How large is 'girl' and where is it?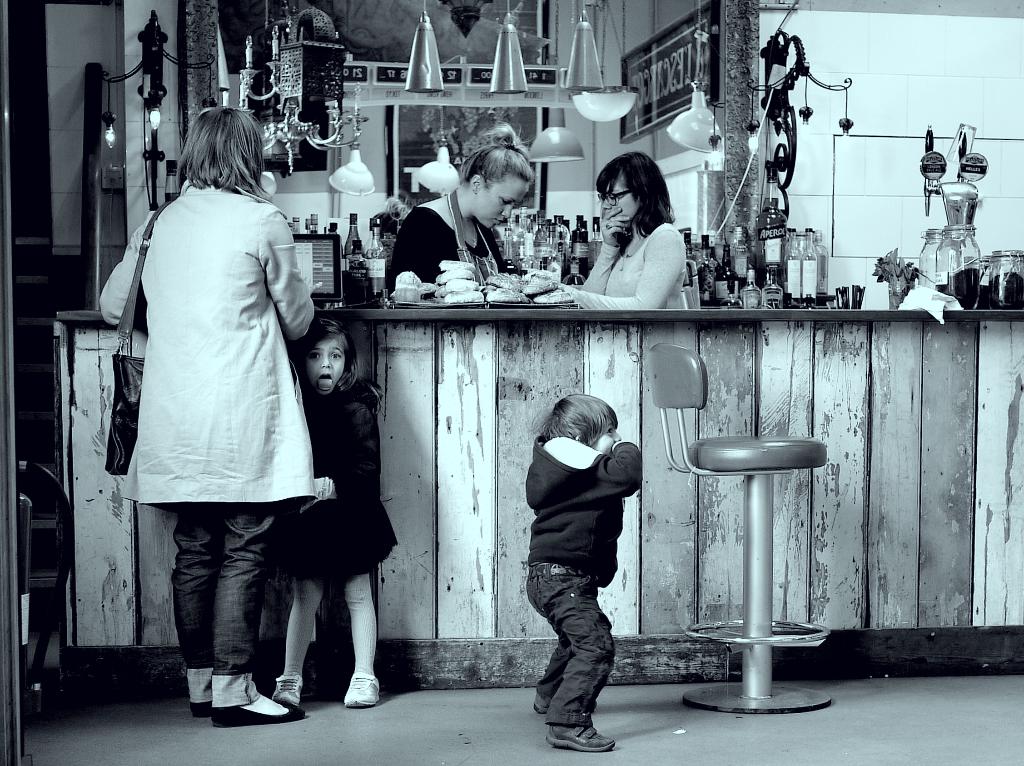
Bounding box: left=386, top=130, right=532, bottom=288.
